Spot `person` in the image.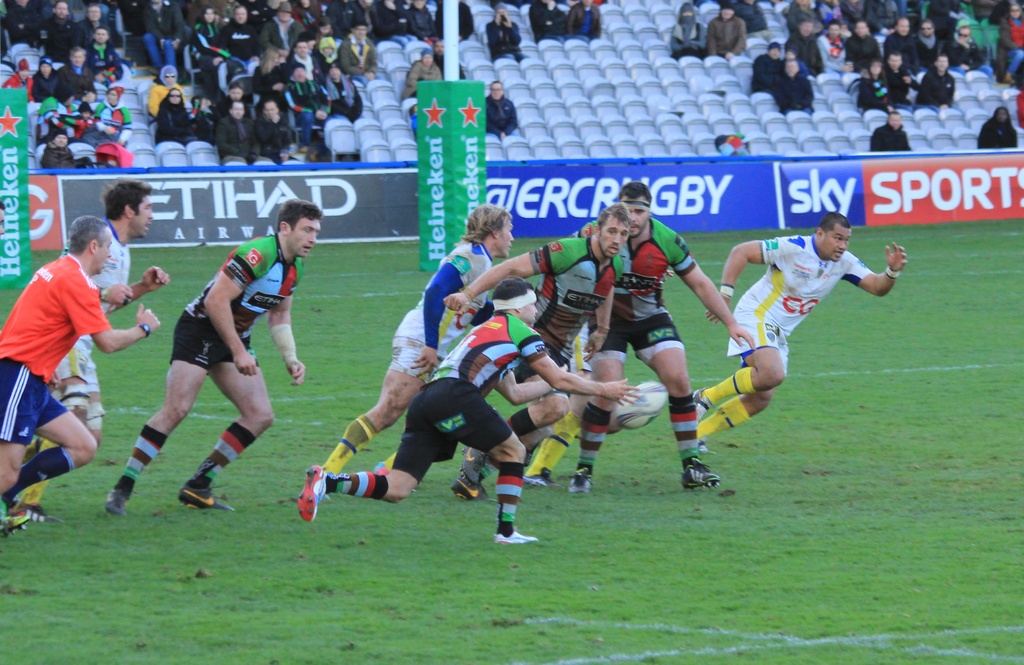
`person` found at <box>39,0,73,51</box>.
